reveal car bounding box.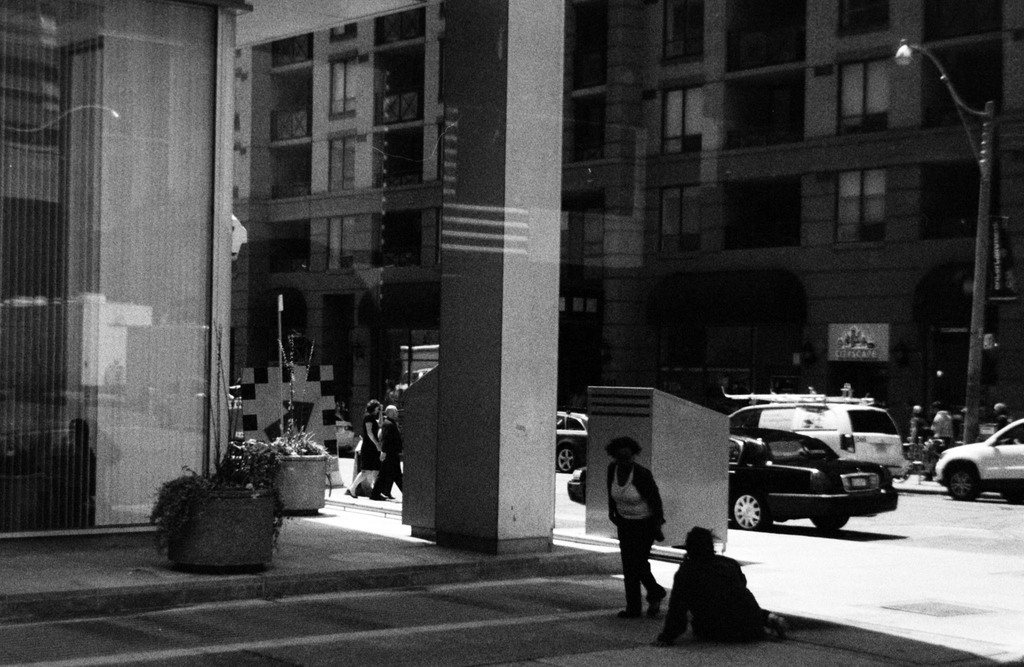
Revealed: crop(572, 417, 890, 522).
